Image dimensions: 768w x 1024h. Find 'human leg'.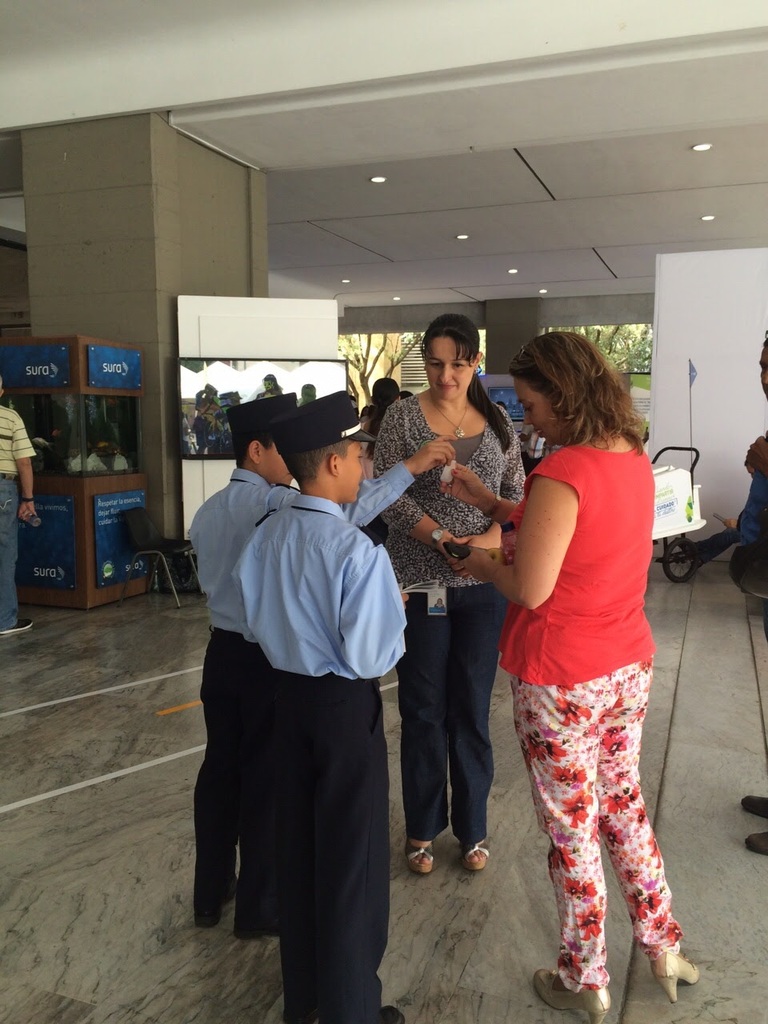
Rect(266, 666, 311, 1023).
